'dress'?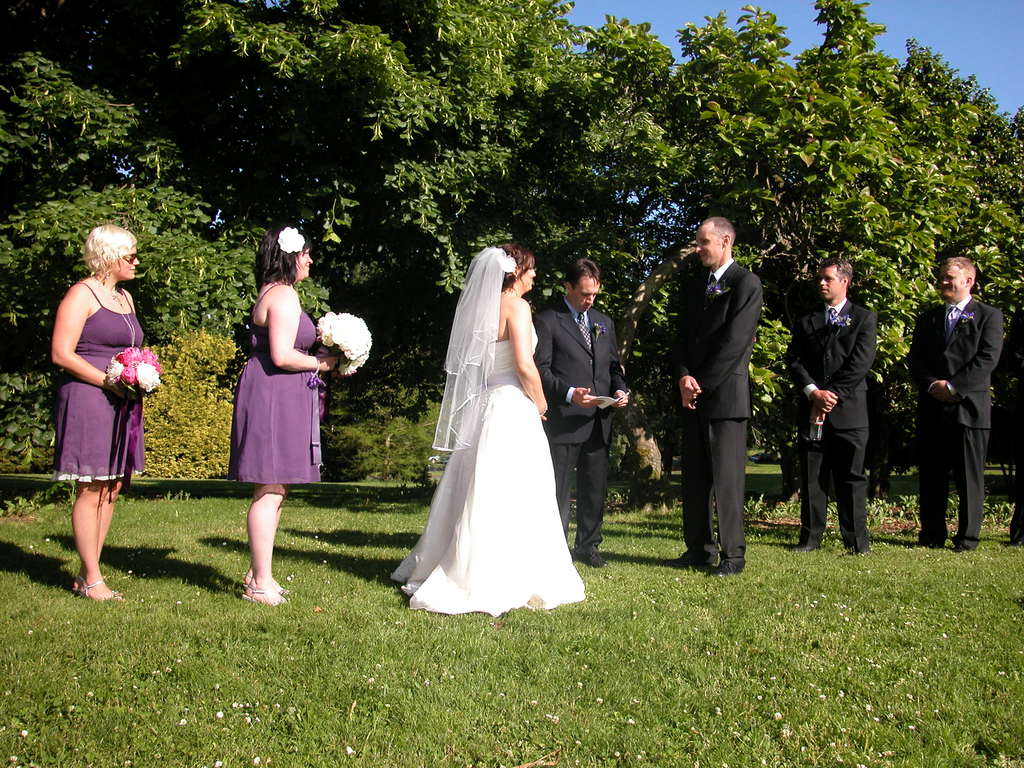
detection(225, 284, 319, 482)
